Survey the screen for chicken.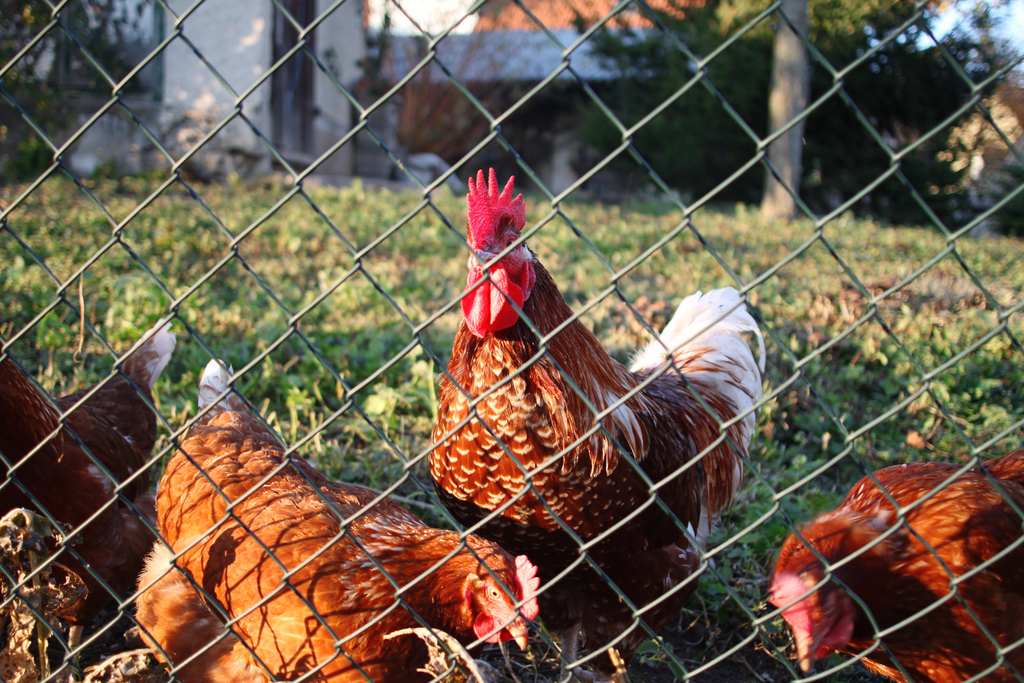
Survey found: detection(768, 446, 1023, 682).
